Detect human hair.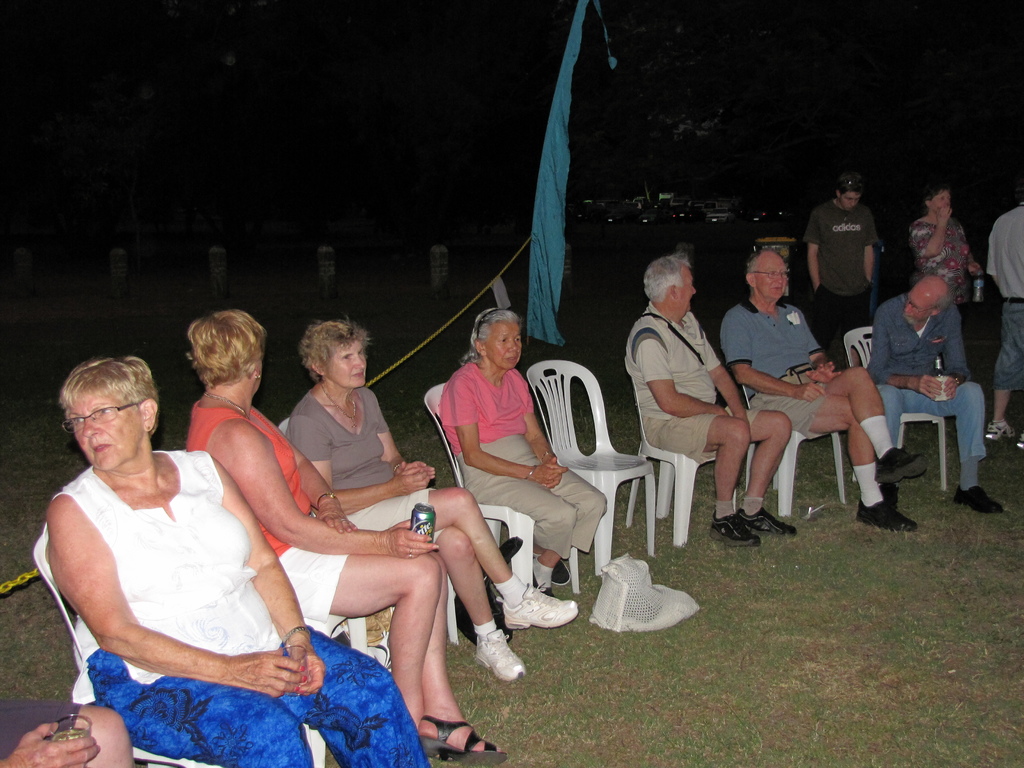
Detected at BBox(461, 305, 519, 367).
